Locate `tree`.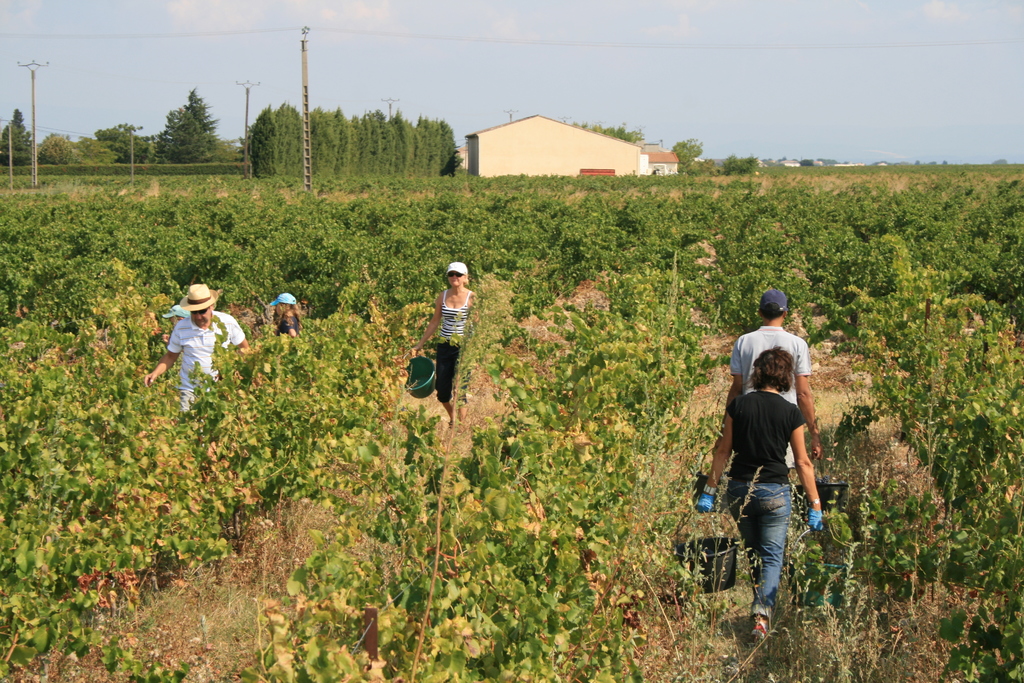
Bounding box: (2, 105, 35, 169).
